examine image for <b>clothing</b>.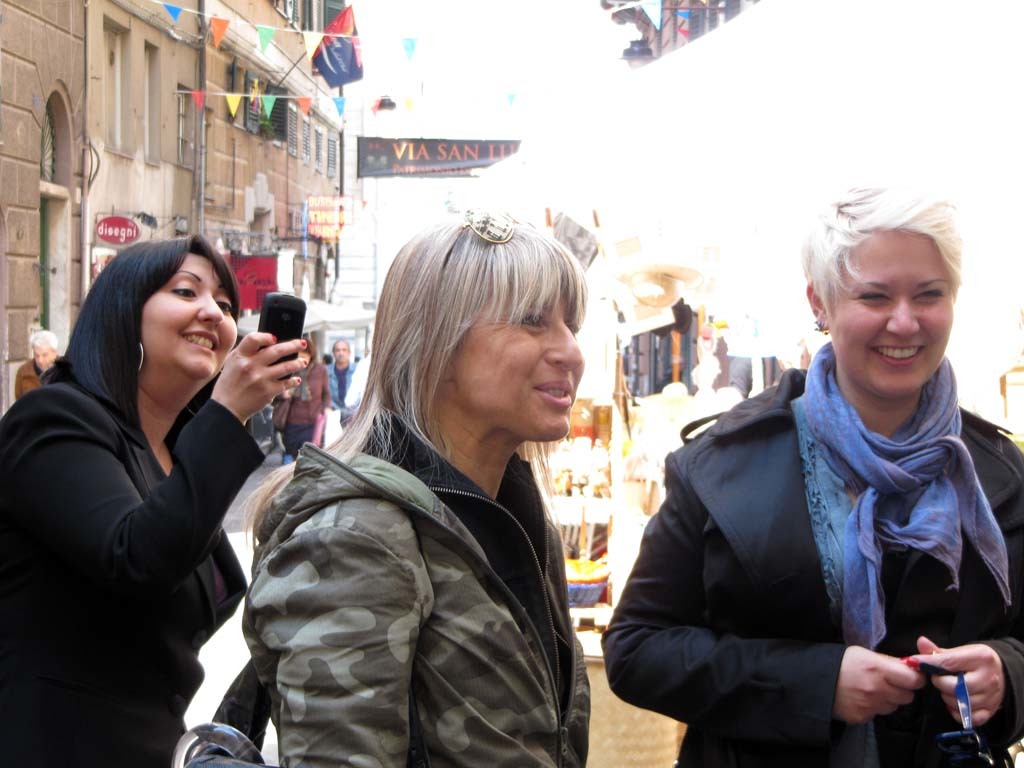
Examination result: detection(323, 357, 357, 406).
